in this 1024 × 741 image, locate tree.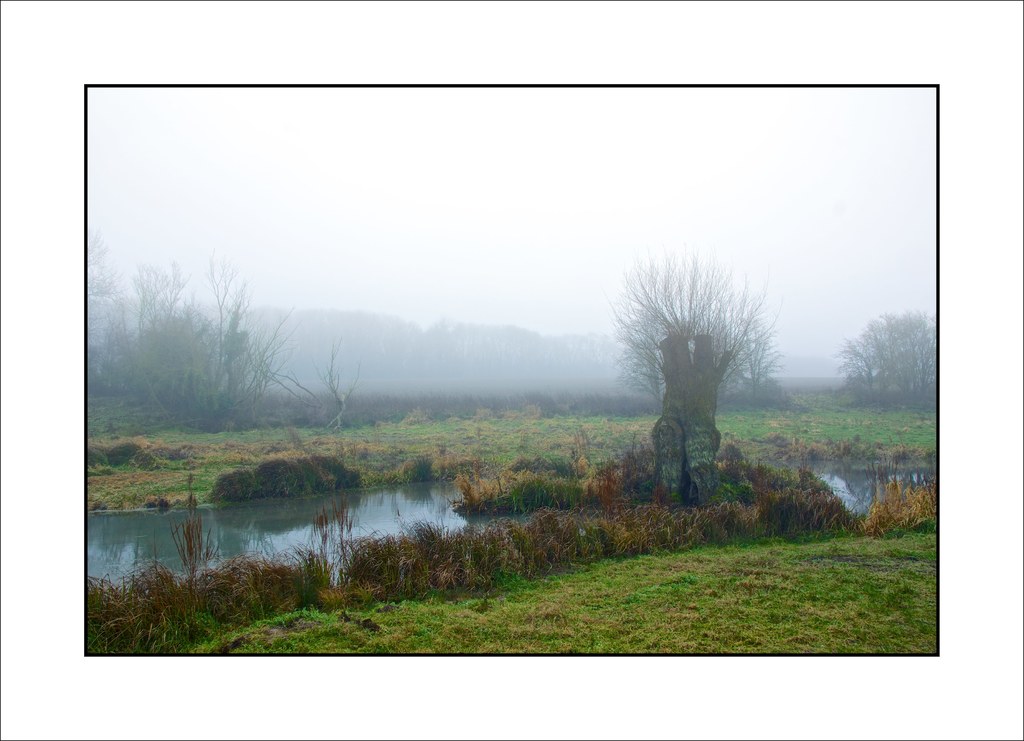
Bounding box: bbox=[817, 314, 957, 410].
